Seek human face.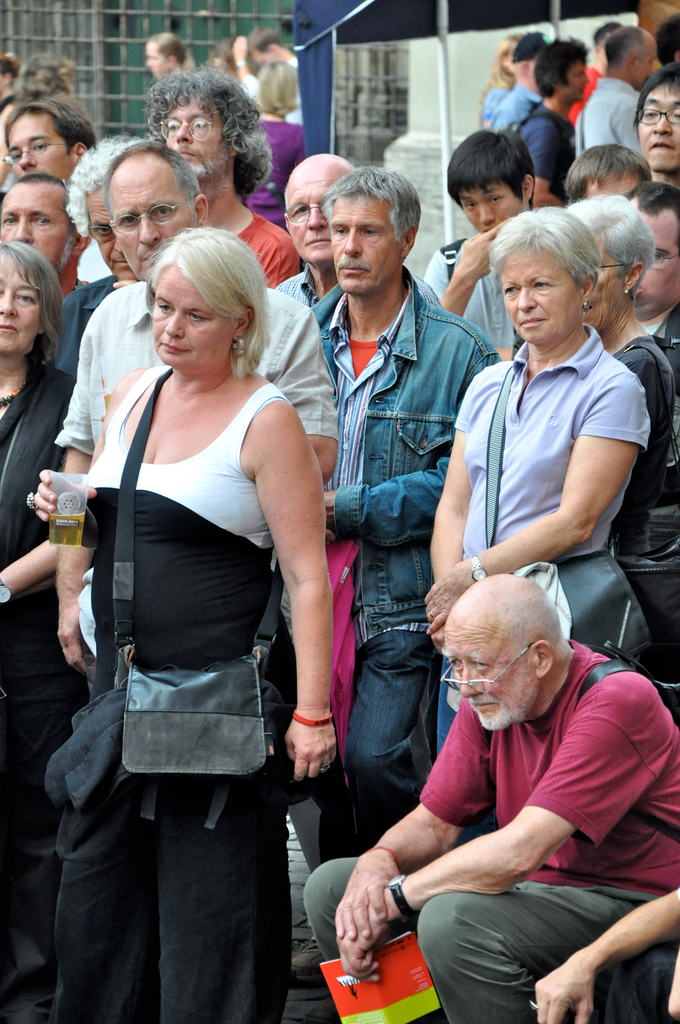
box(287, 173, 337, 263).
